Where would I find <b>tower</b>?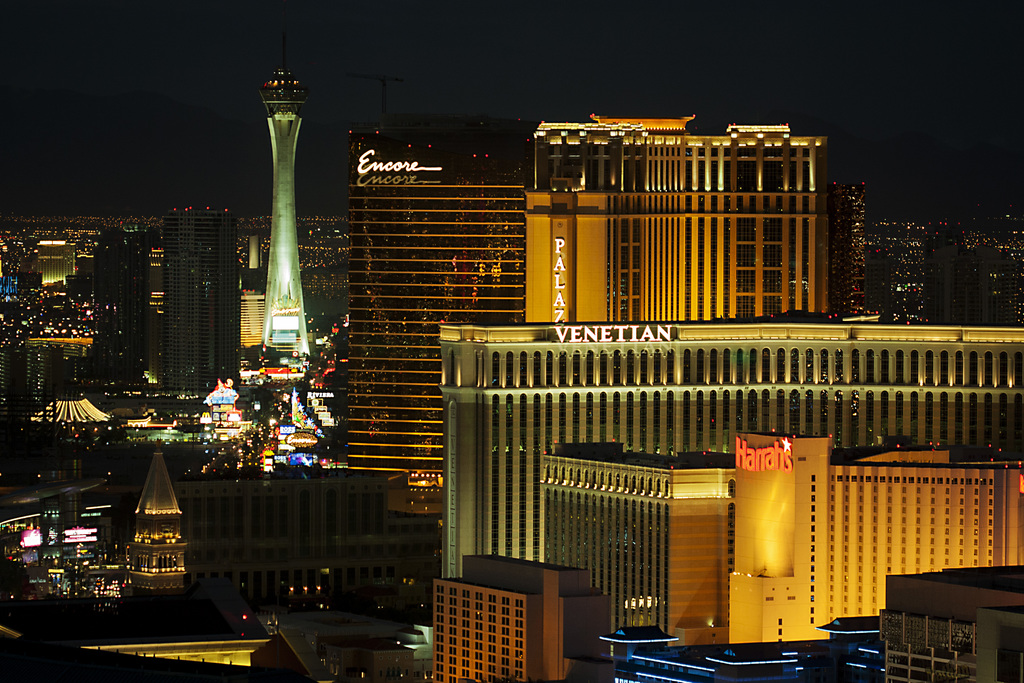
At 228 30 330 365.
